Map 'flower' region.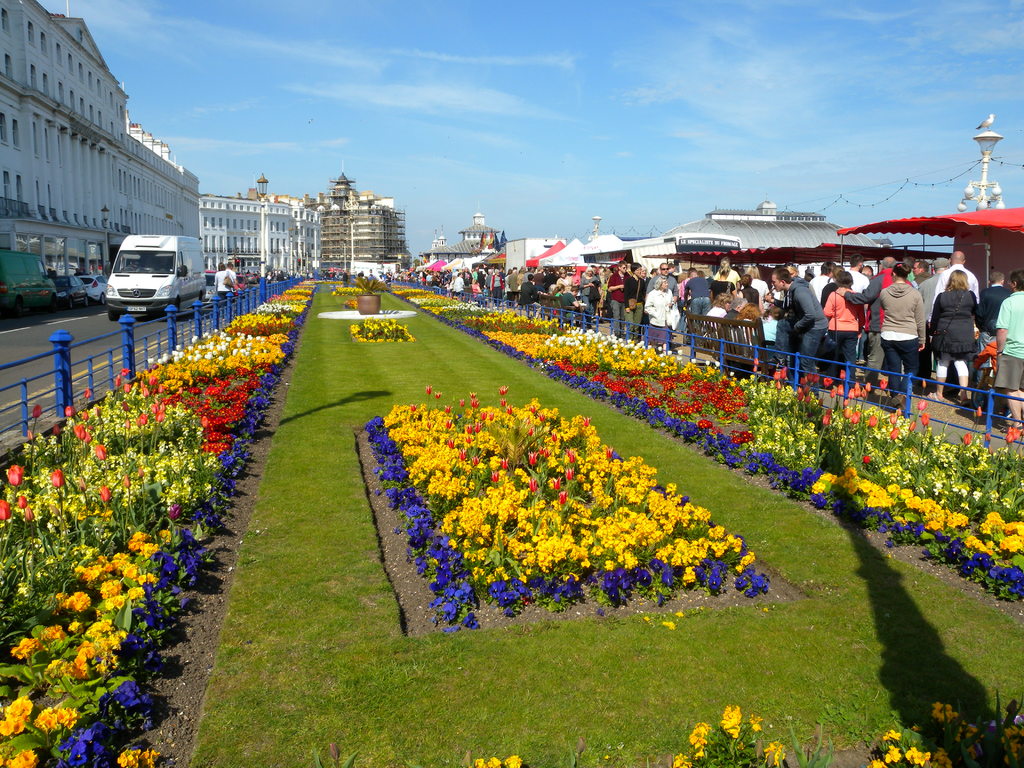
Mapped to 916,398,927,414.
